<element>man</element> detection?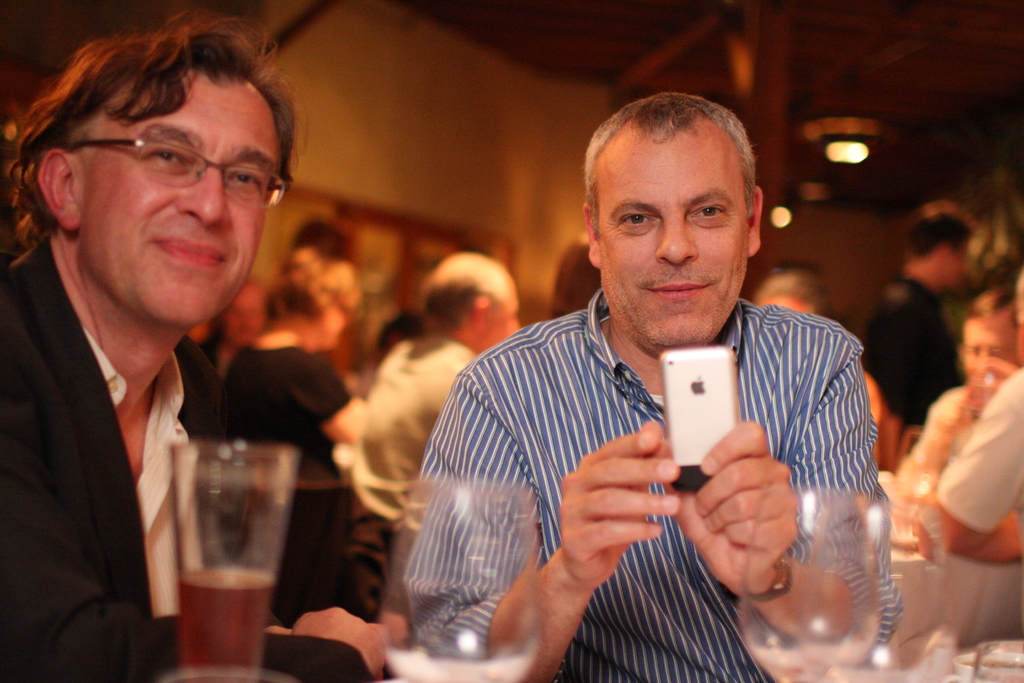
(0,3,390,682)
